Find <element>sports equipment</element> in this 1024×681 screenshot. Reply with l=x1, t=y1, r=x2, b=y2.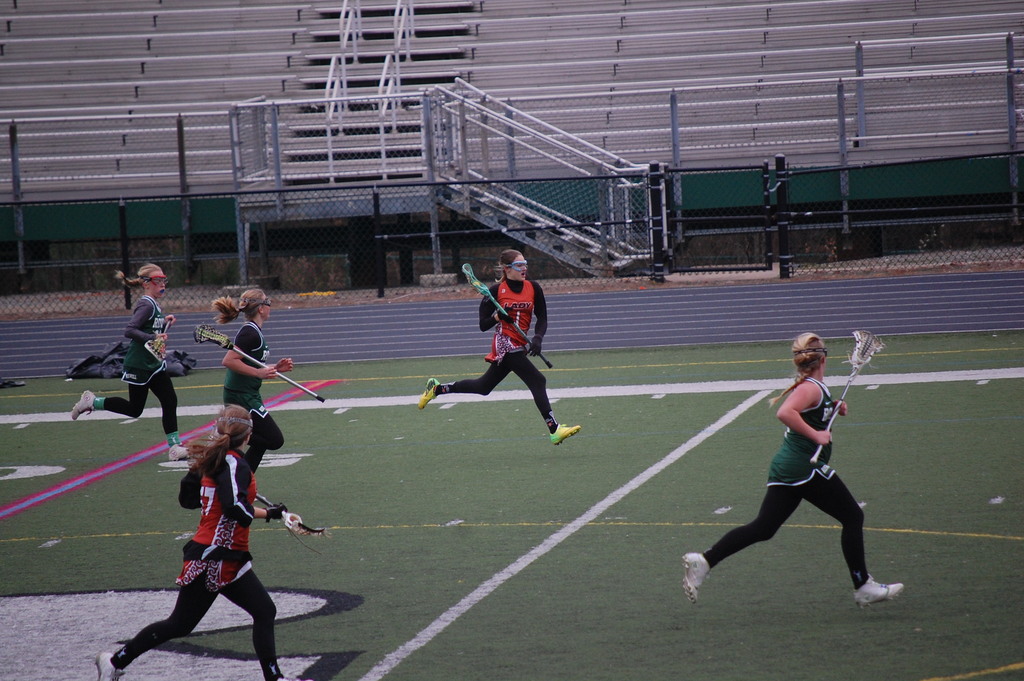
l=505, t=261, r=527, b=271.
